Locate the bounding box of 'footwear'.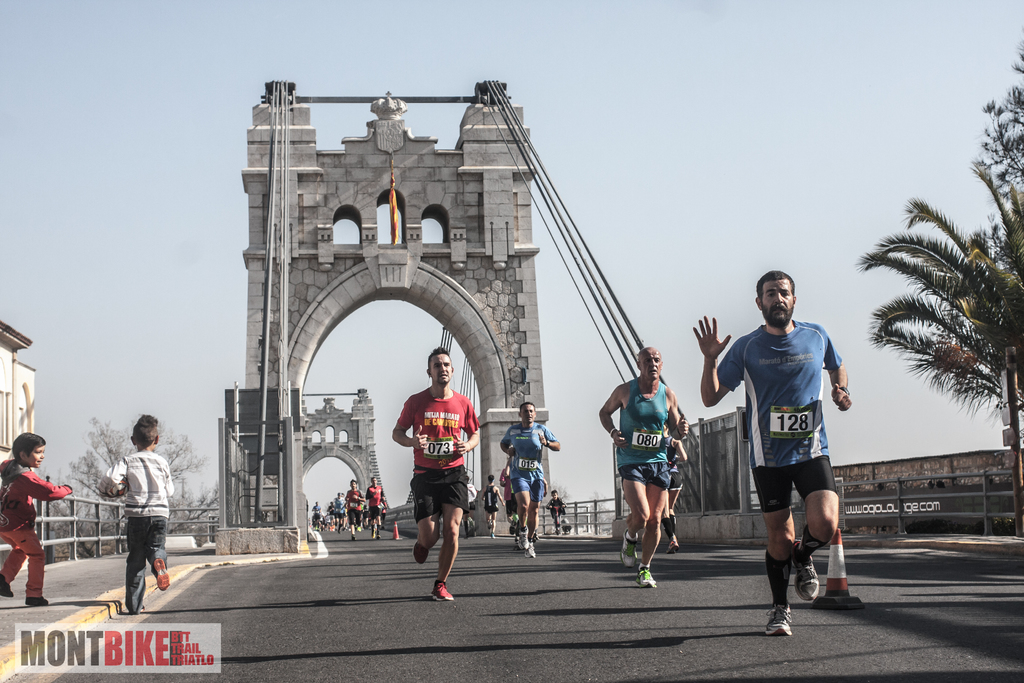
Bounding box: <bbox>24, 595, 49, 605</bbox>.
